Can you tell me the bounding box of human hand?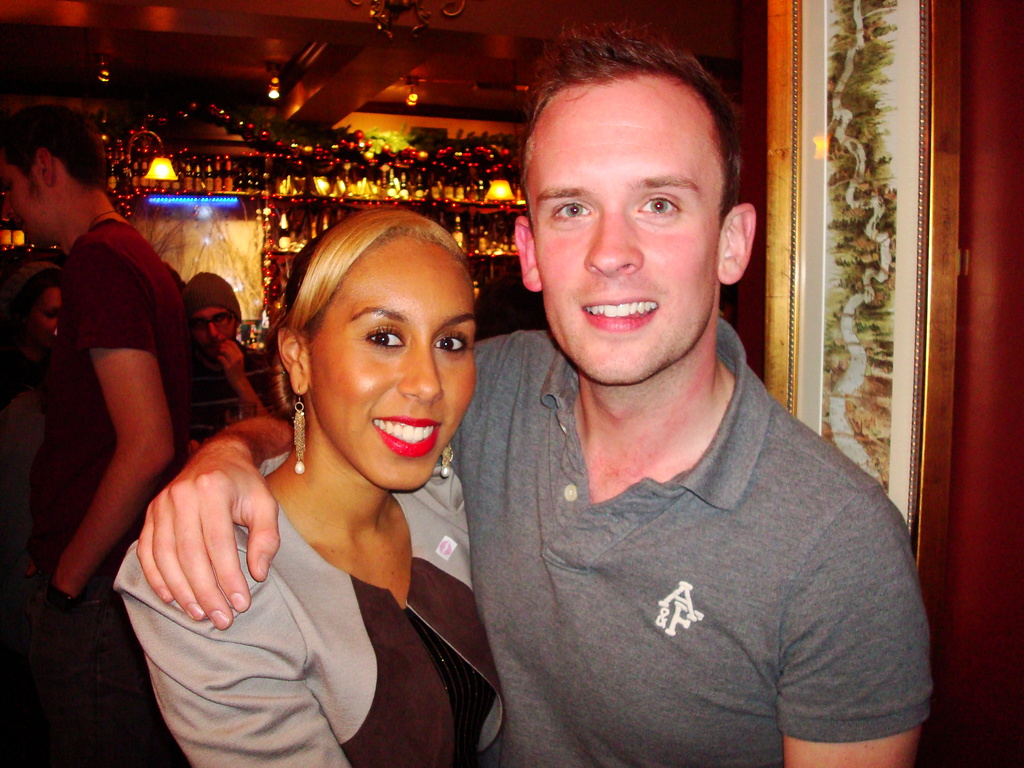
BBox(132, 438, 279, 641).
